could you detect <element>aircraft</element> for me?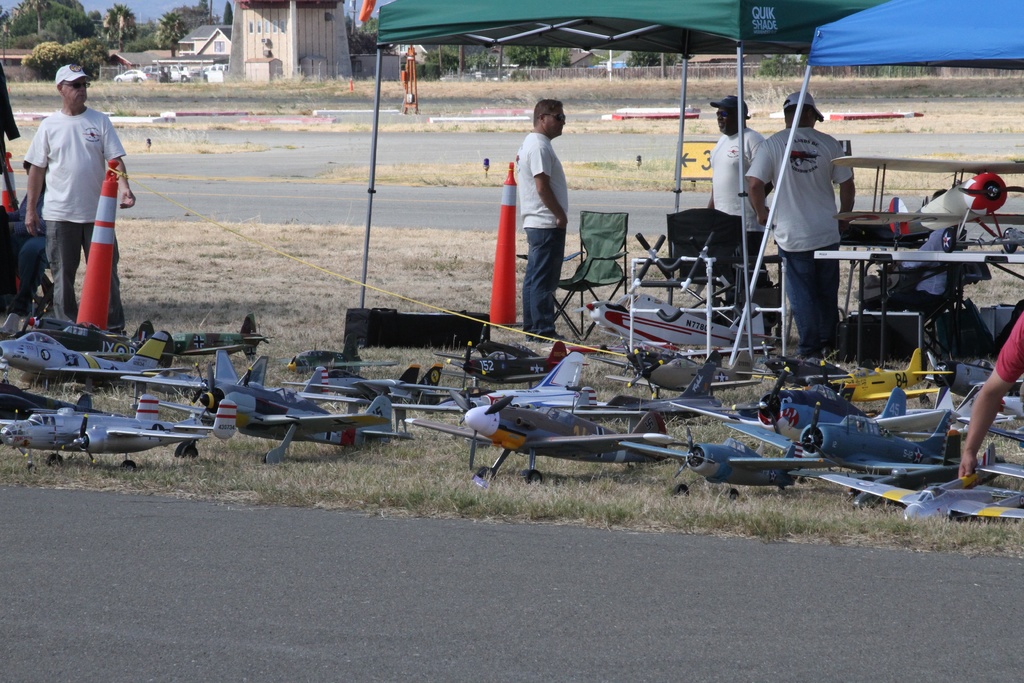
Detection result: [x1=0, y1=310, x2=155, y2=361].
